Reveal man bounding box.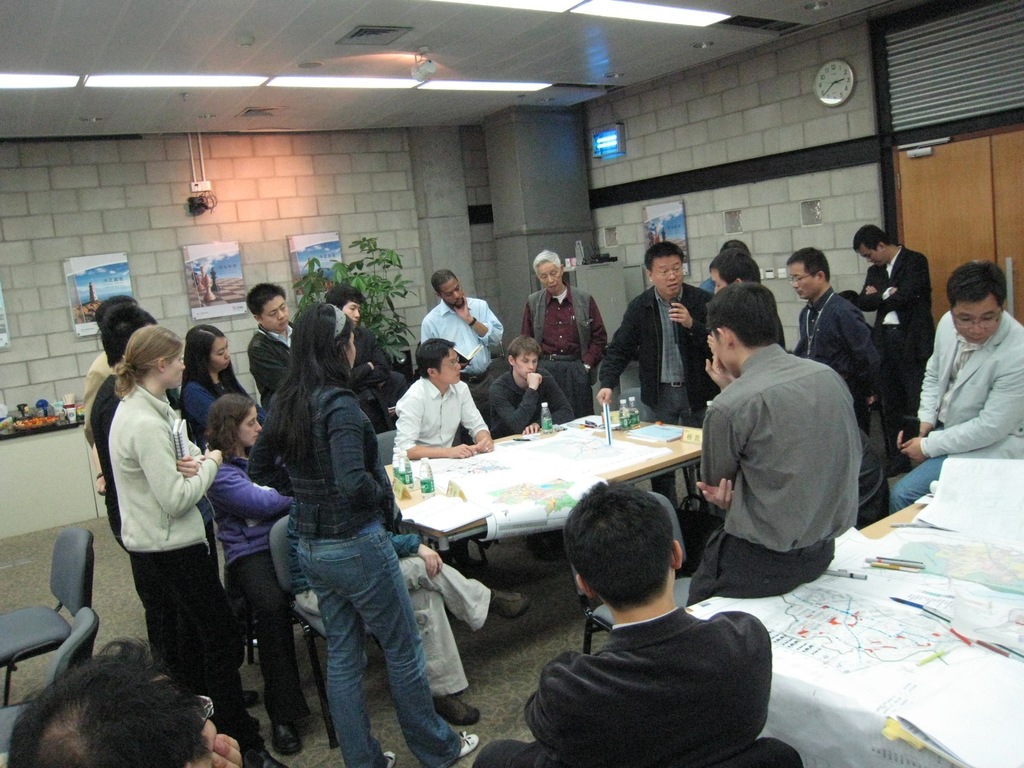
Revealed: 0, 634, 243, 767.
